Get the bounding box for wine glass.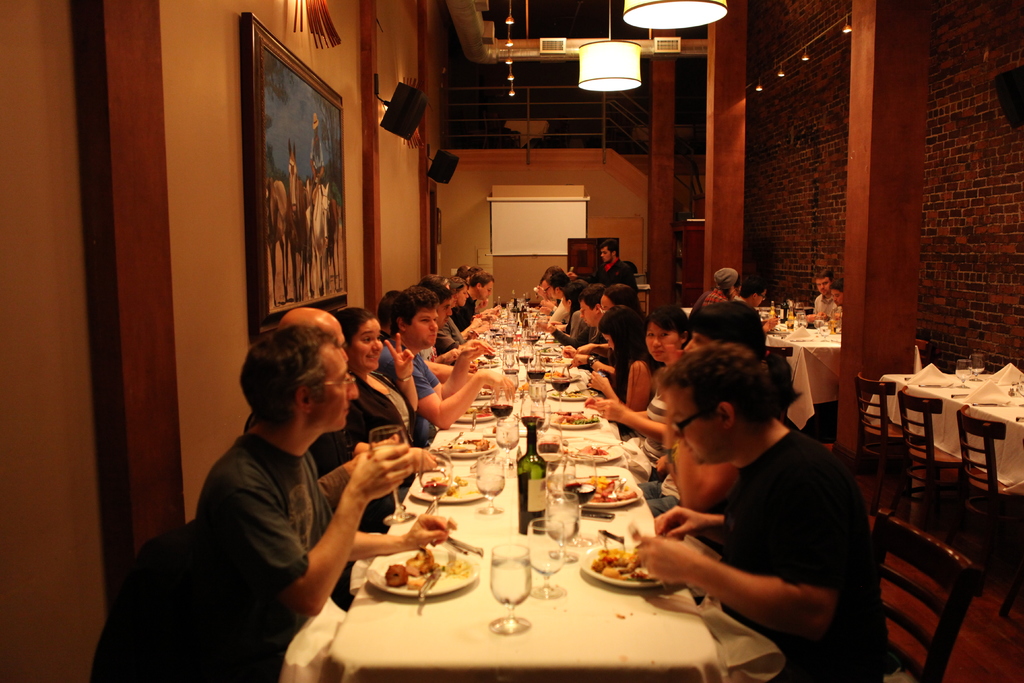
{"left": 534, "top": 432, "right": 561, "bottom": 475}.
